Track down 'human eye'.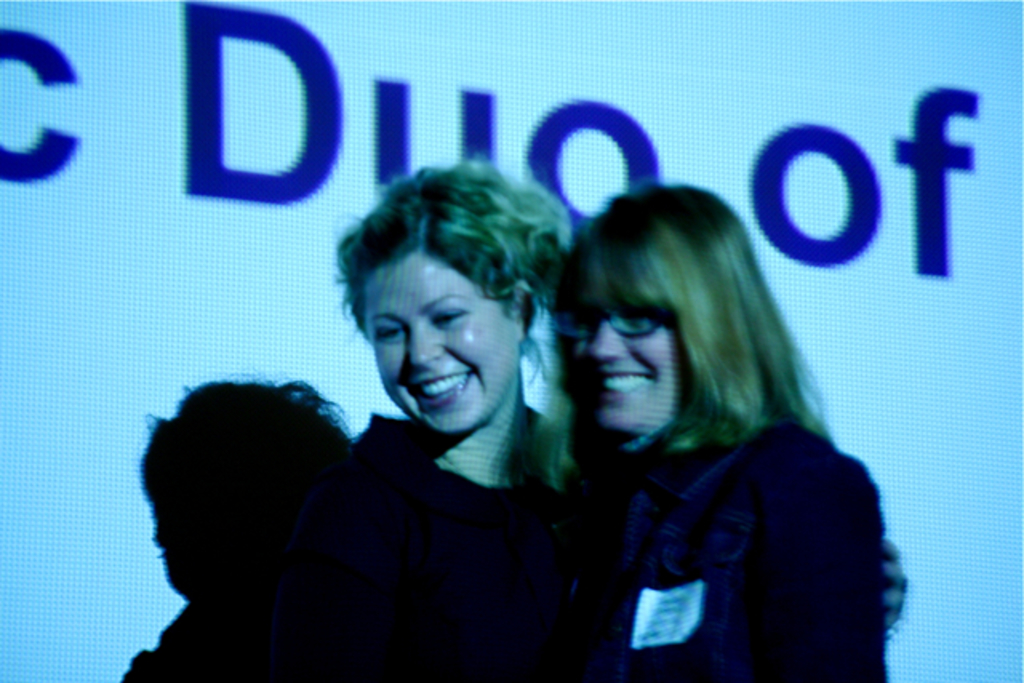
Tracked to 430, 309, 469, 330.
